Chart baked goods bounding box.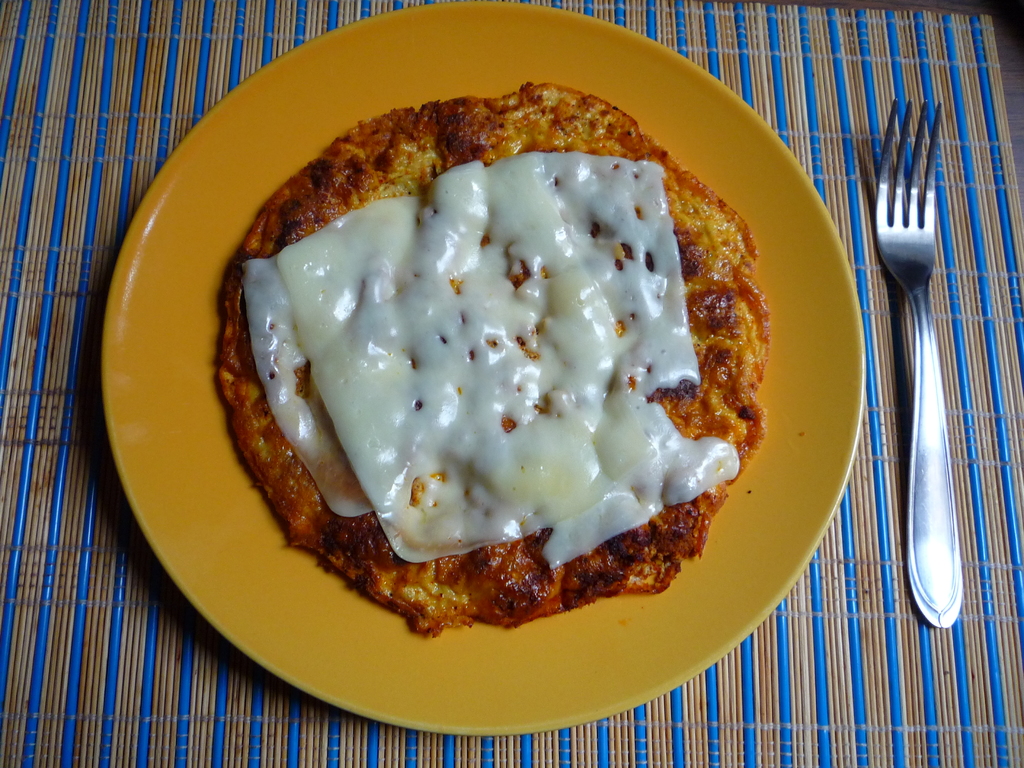
Charted: bbox=(215, 82, 767, 639).
